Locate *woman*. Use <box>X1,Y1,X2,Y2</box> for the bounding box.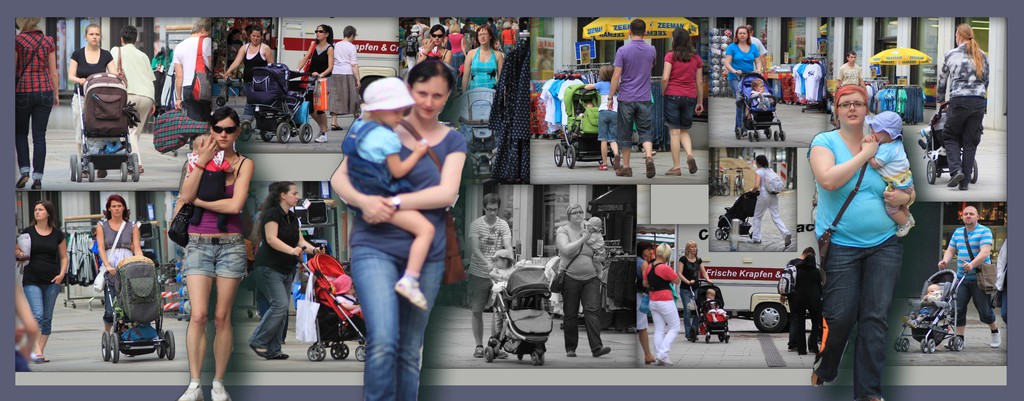
<box>294,21,335,143</box>.
